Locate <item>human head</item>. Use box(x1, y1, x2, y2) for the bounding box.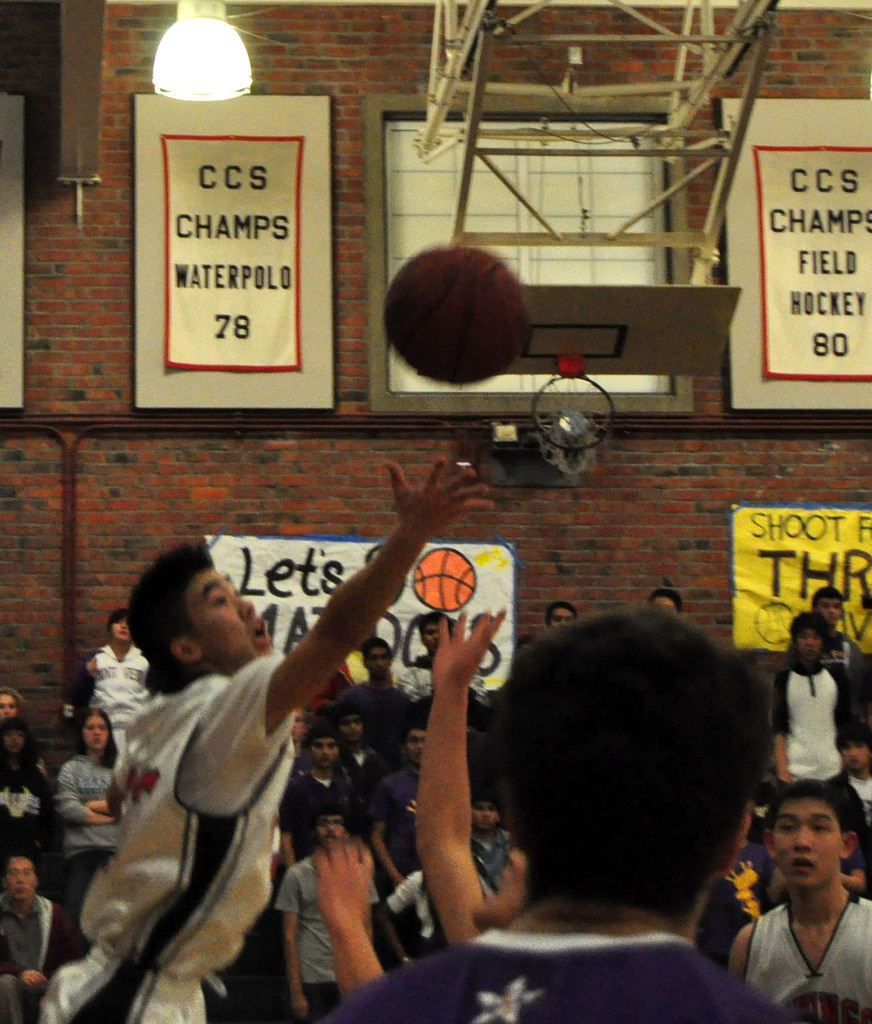
box(355, 637, 395, 678).
